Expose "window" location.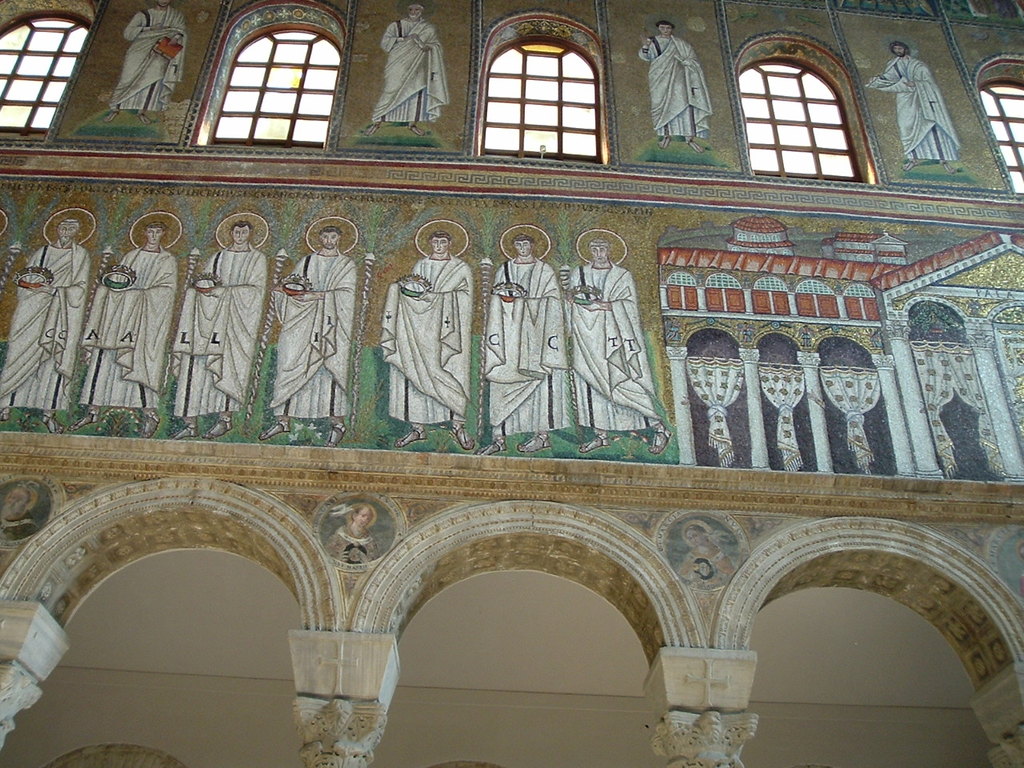
Exposed at bbox=[198, 0, 352, 154].
